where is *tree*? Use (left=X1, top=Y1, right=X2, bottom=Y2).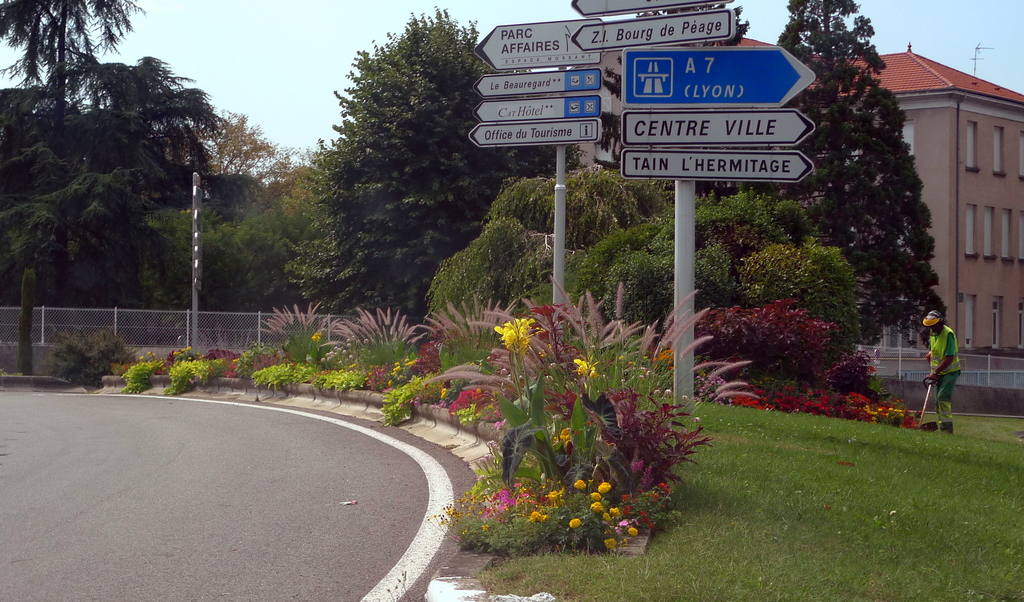
(left=275, top=32, right=534, bottom=318).
